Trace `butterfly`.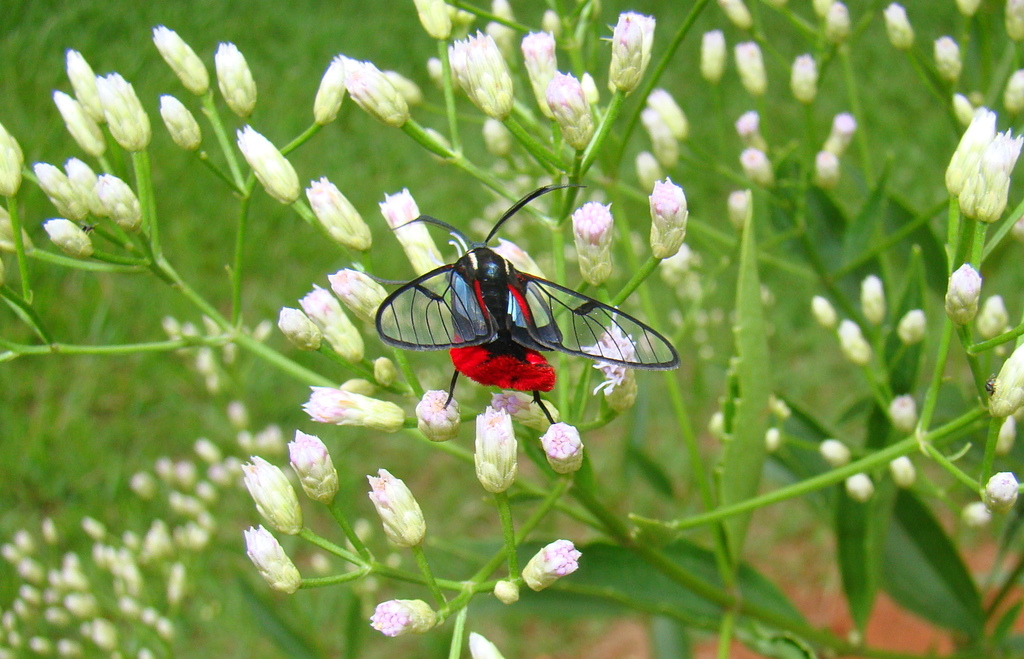
Traced to {"x1": 393, "y1": 167, "x2": 660, "y2": 460}.
